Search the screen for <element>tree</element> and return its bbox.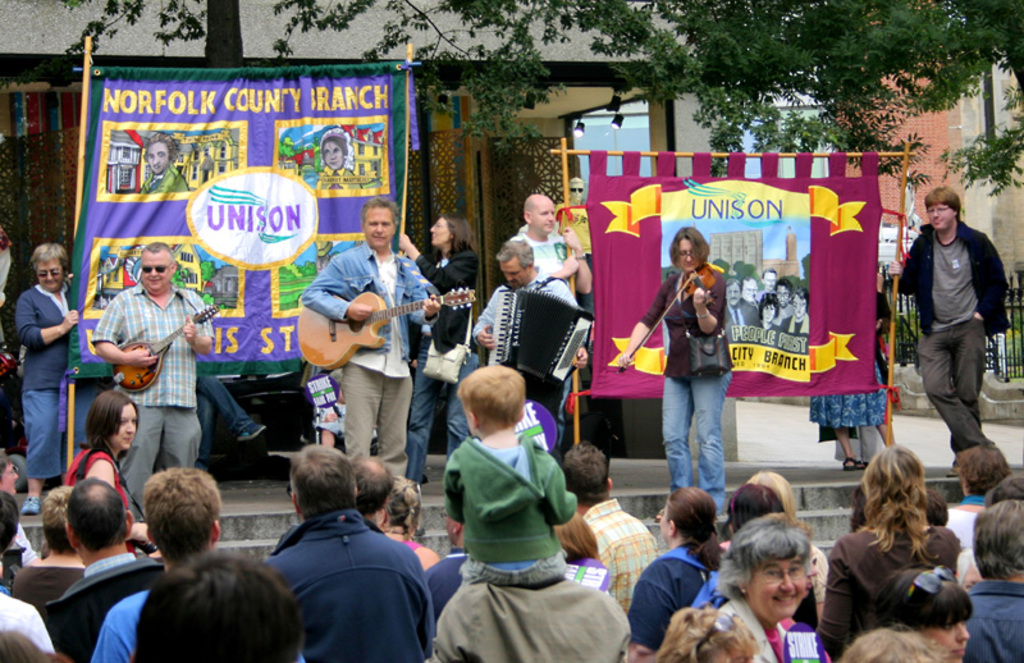
Found: 276:0:1023:189.
